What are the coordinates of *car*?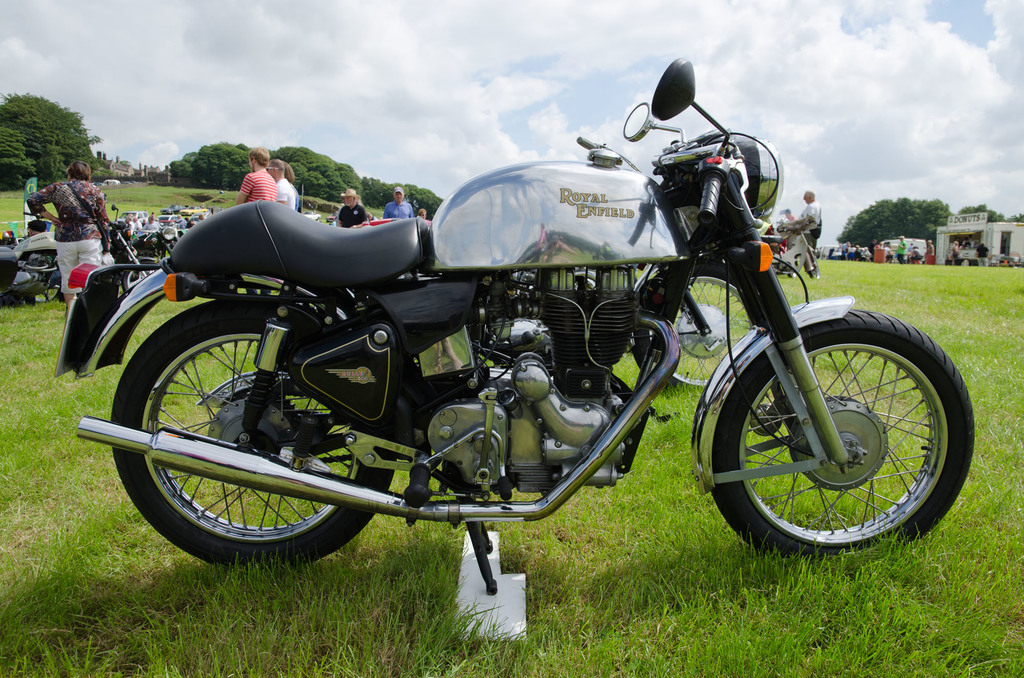
(159, 205, 186, 214).
